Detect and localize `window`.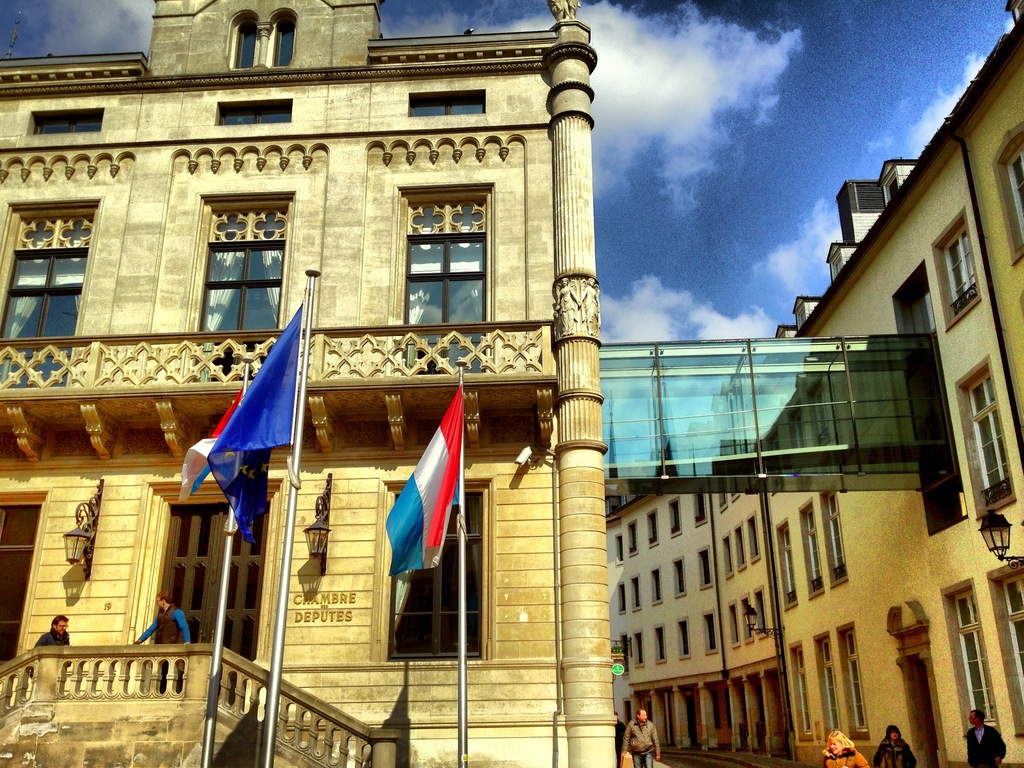
Localized at box(668, 492, 684, 540).
